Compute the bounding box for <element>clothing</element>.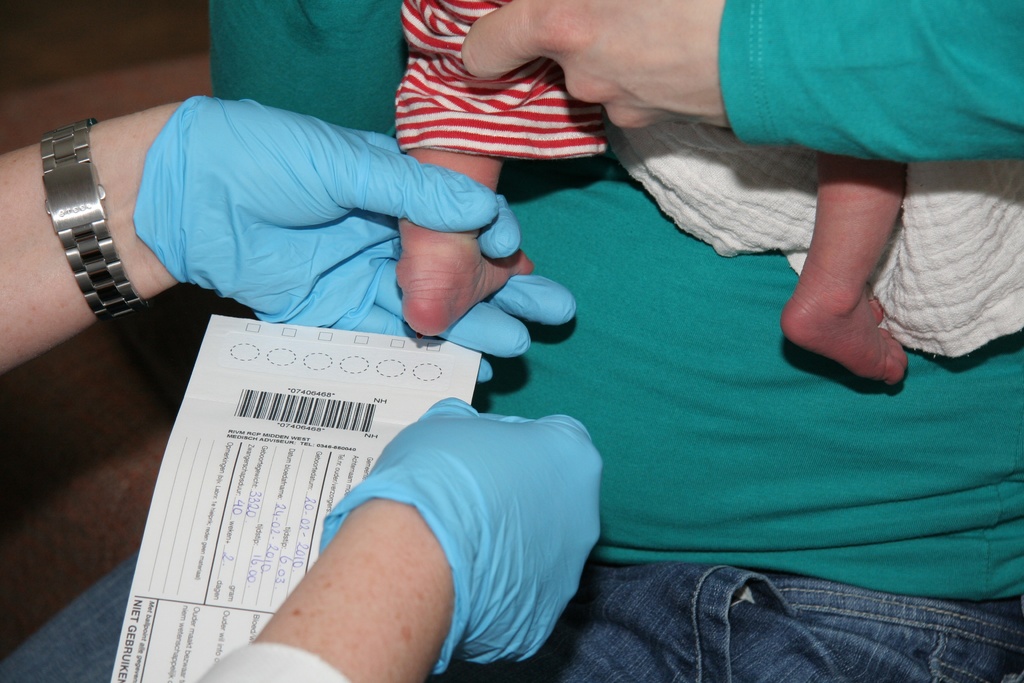
x1=392 y1=0 x2=615 y2=151.
